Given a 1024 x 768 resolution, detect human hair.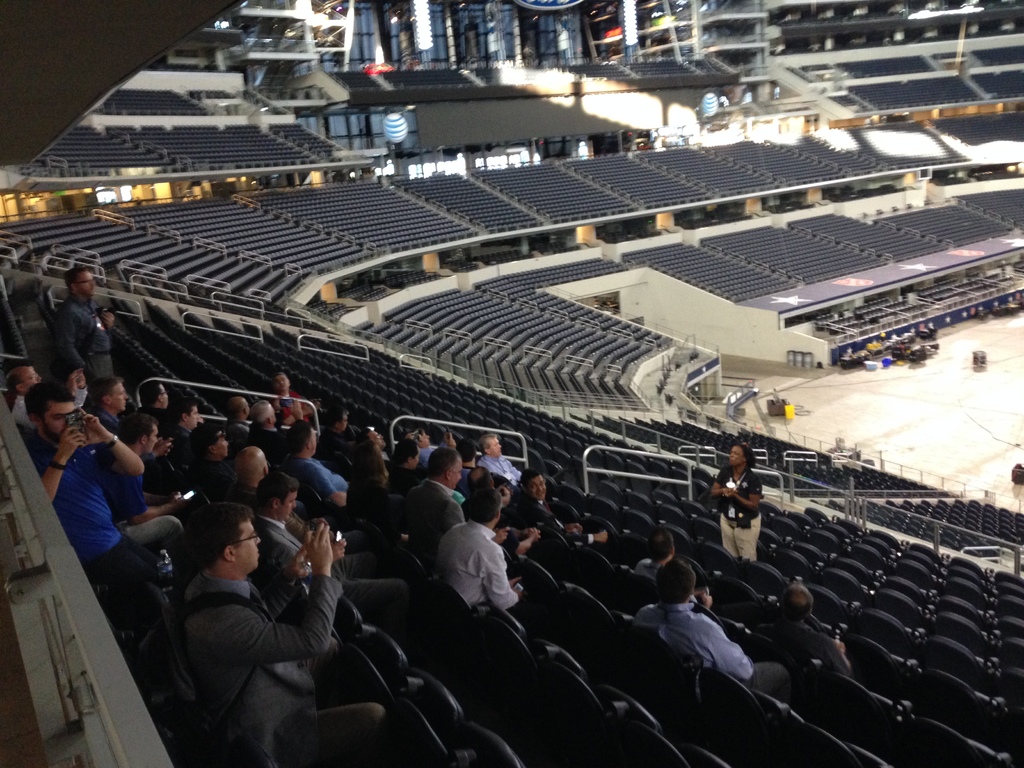
box=[479, 434, 497, 456].
